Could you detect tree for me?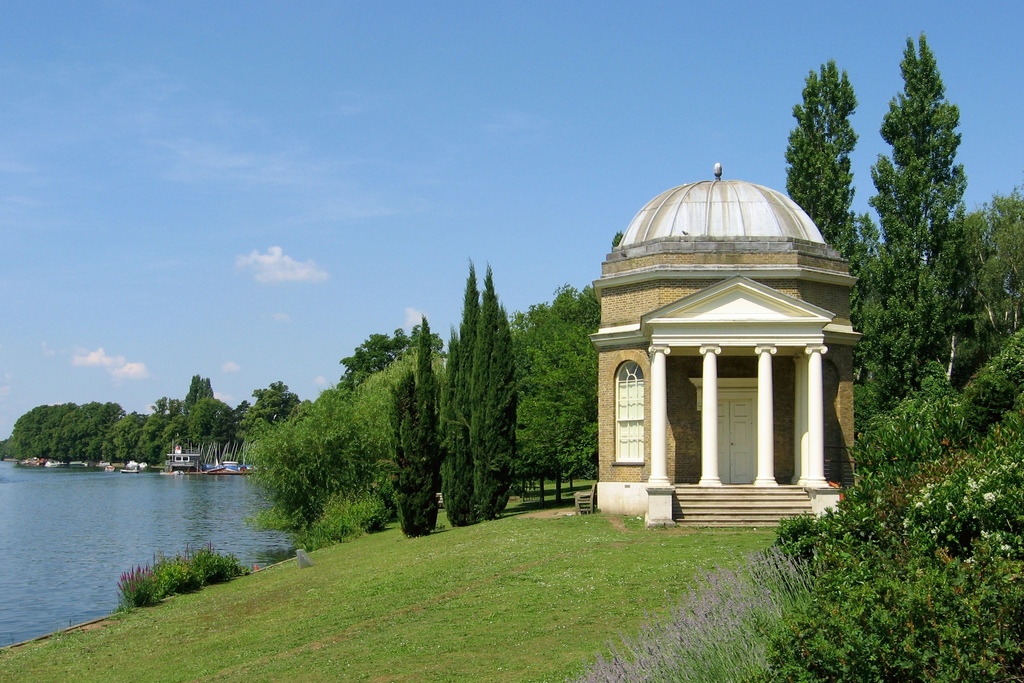
Detection result: select_region(334, 332, 390, 390).
